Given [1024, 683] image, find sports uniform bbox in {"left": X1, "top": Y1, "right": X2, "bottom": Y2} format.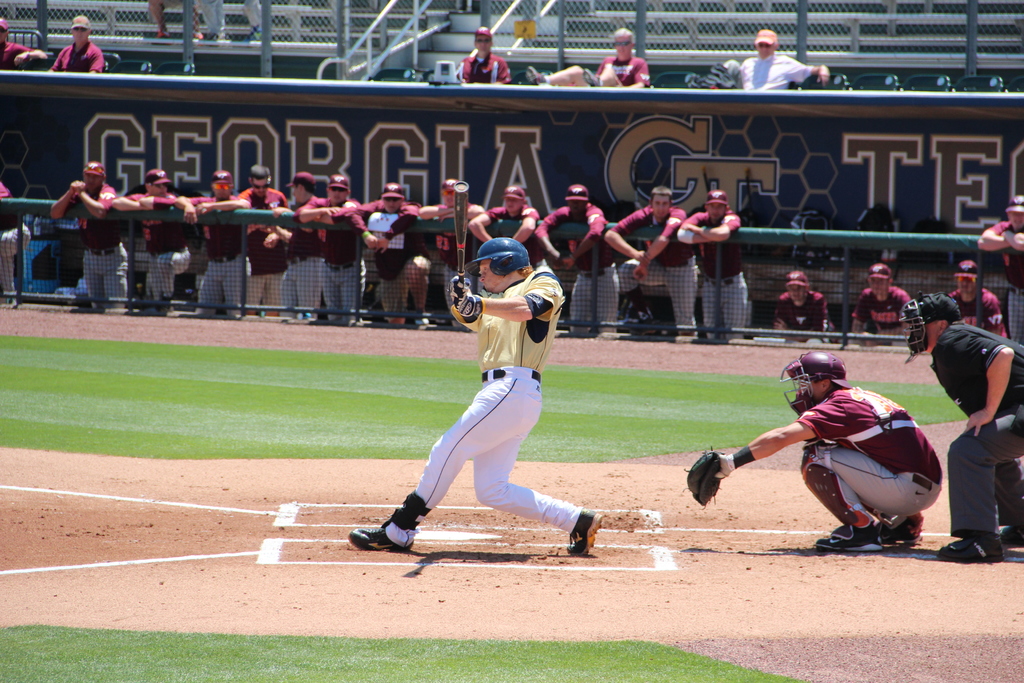
{"left": 592, "top": 54, "right": 652, "bottom": 86}.
